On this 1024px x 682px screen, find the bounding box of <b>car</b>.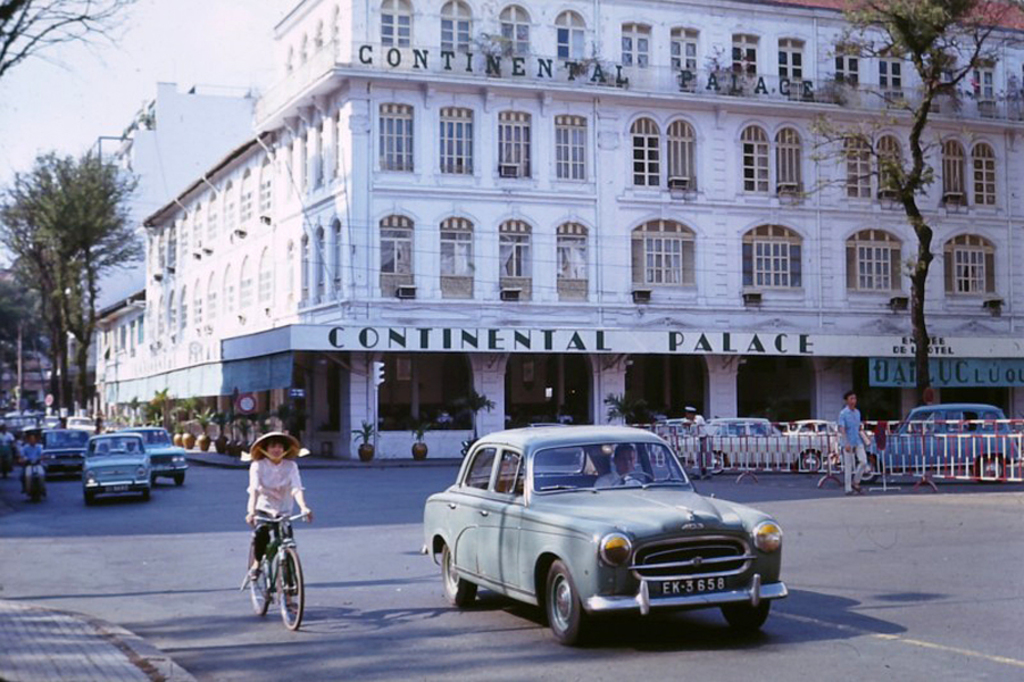
Bounding box: <region>131, 425, 190, 489</region>.
